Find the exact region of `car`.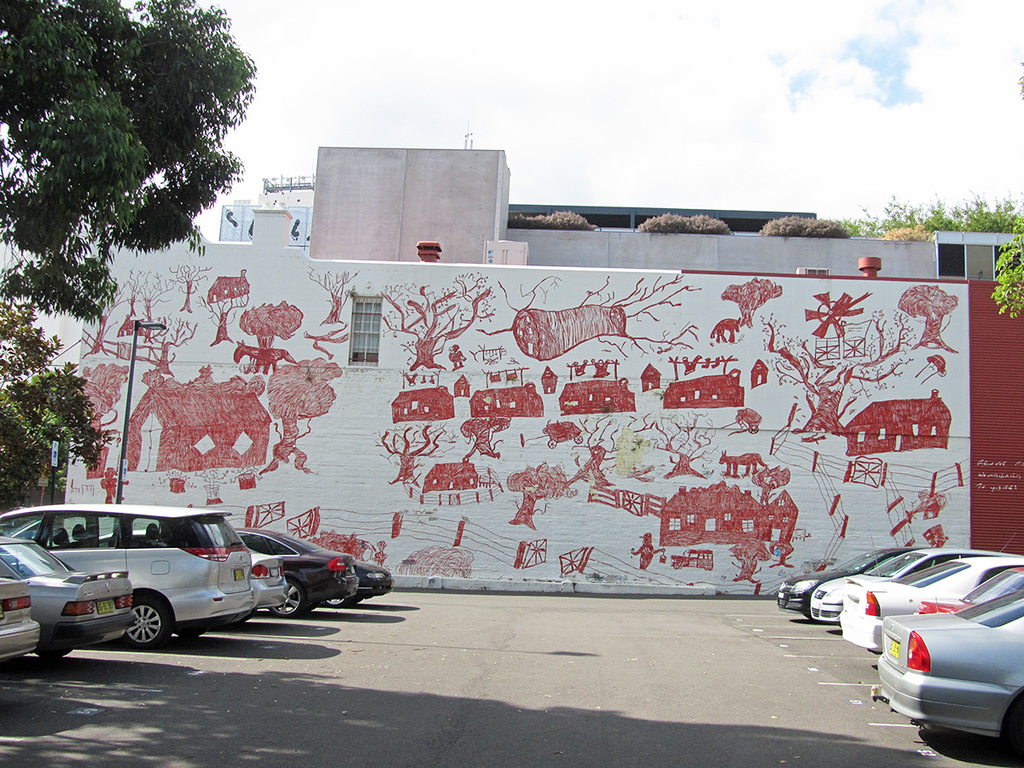
Exact region: pyautogui.locateOnScreen(840, 559, 1023, 655).
